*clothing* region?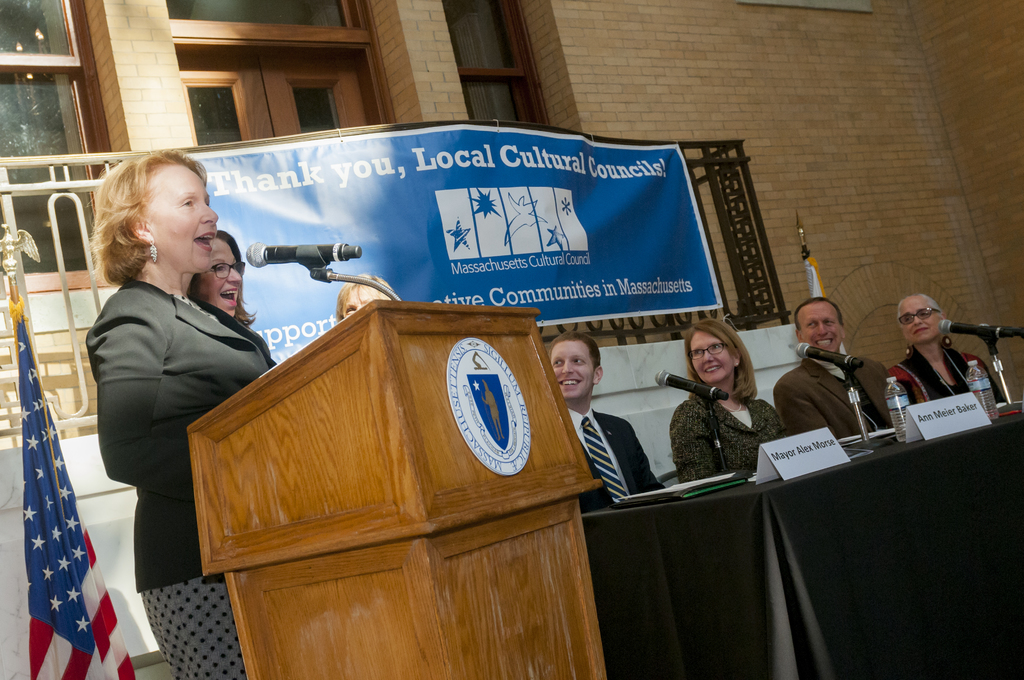
<bbox>890, 348, 1004, 407</bbox>
